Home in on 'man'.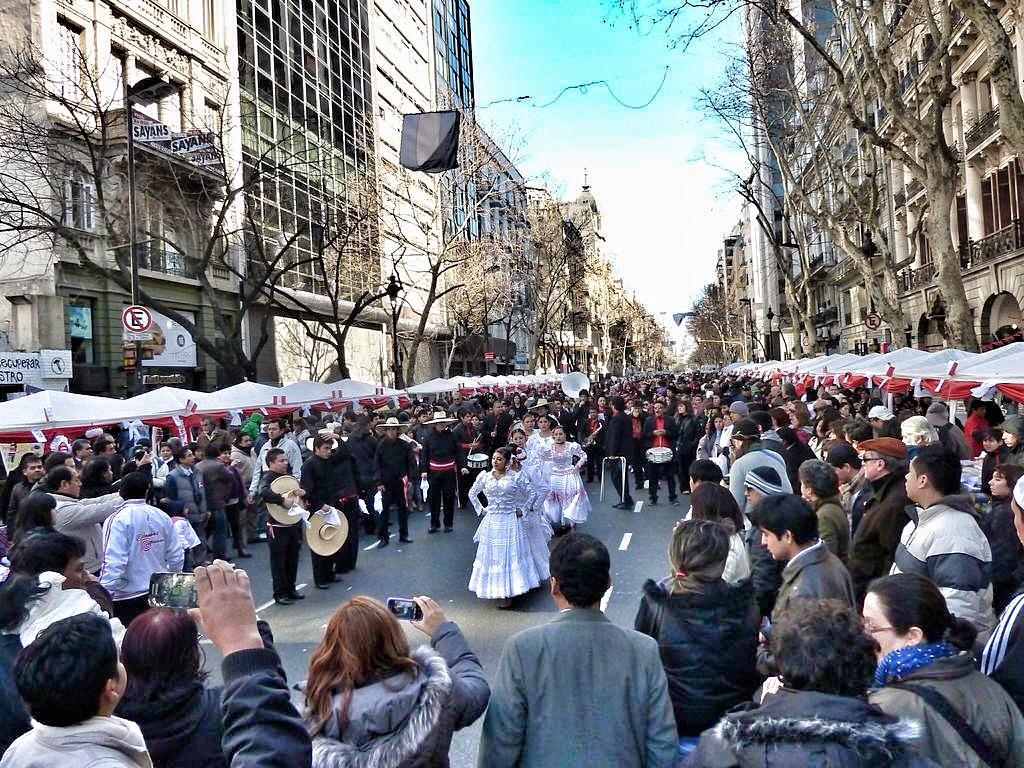
Homed in at <bbox>97, 462, 190, 620</bbox>.
